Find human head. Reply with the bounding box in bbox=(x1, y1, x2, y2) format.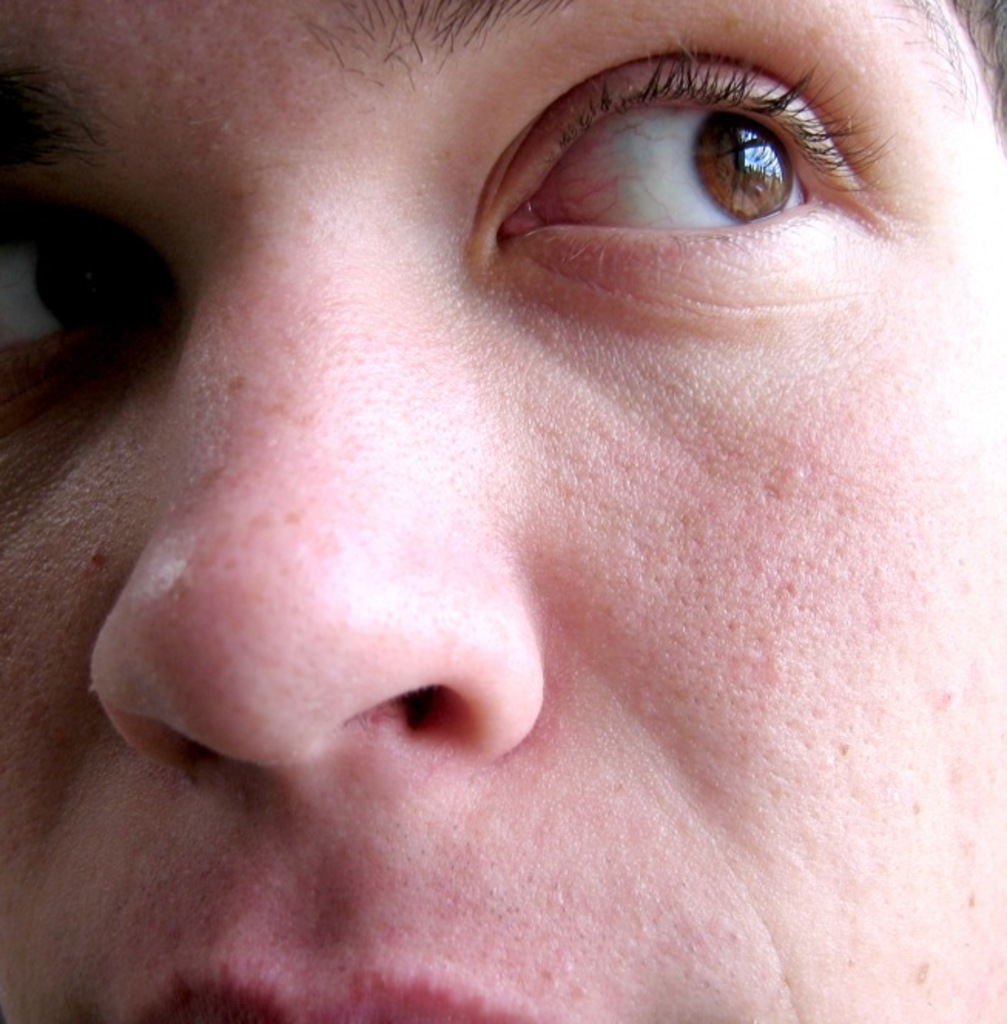
bbox=(0, 0, 996, 987).
